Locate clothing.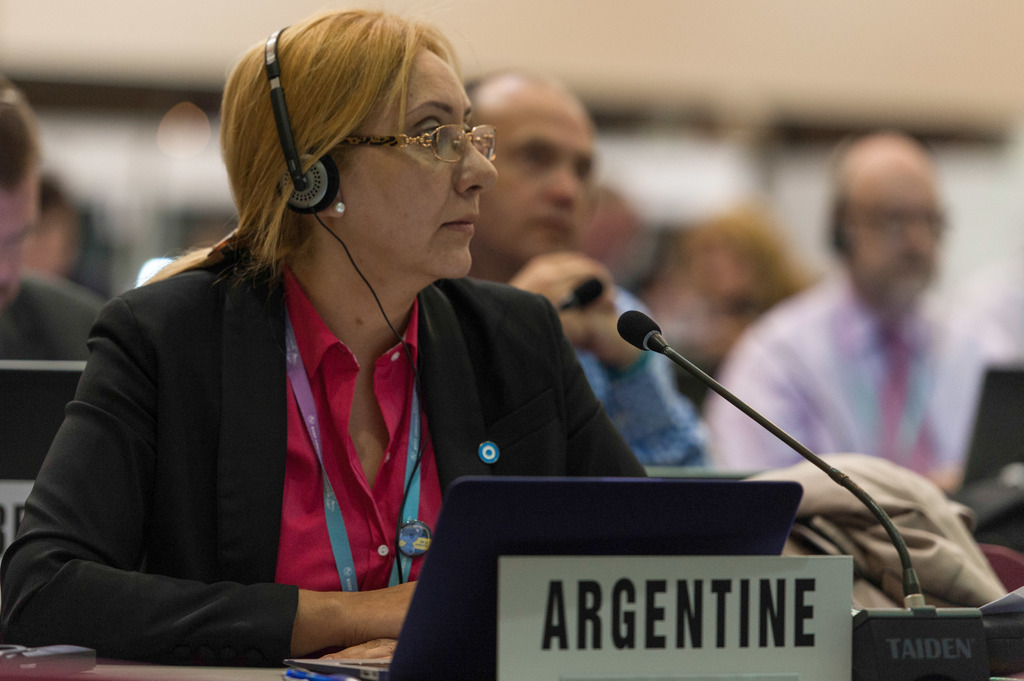
Bounding box: box(706, 263, 1023, 489).
